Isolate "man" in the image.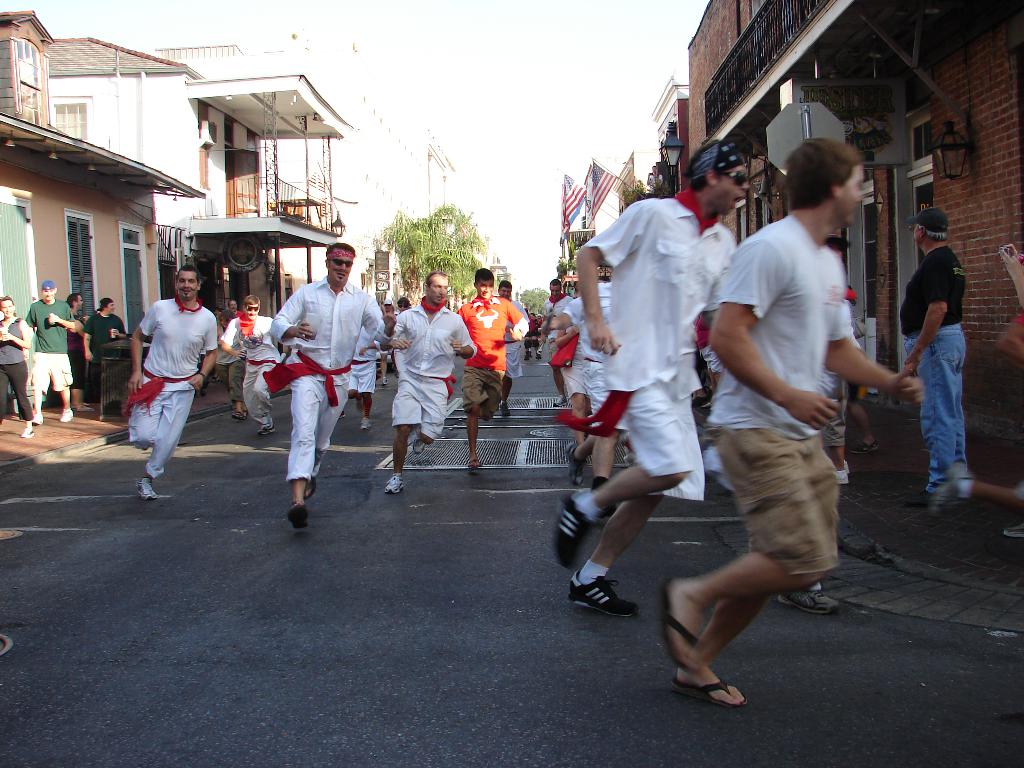
Isolated region: left=522, top=310, right=542, bottom=360.
